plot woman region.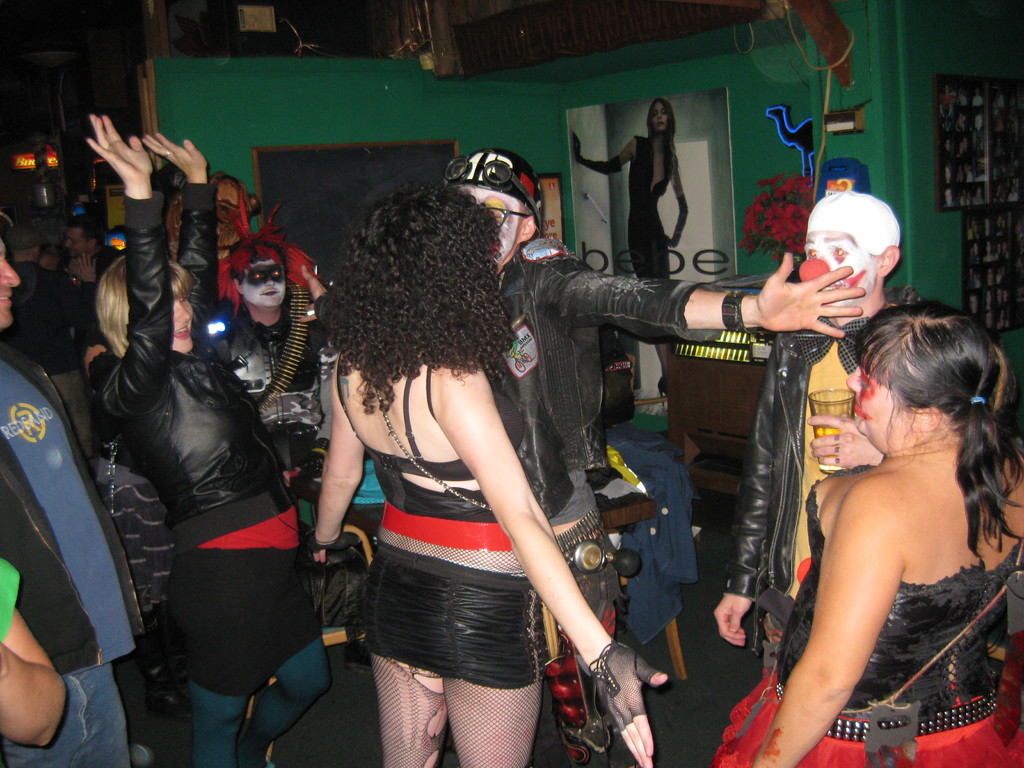
Plotted at crop(93, 116, 333, 767).
